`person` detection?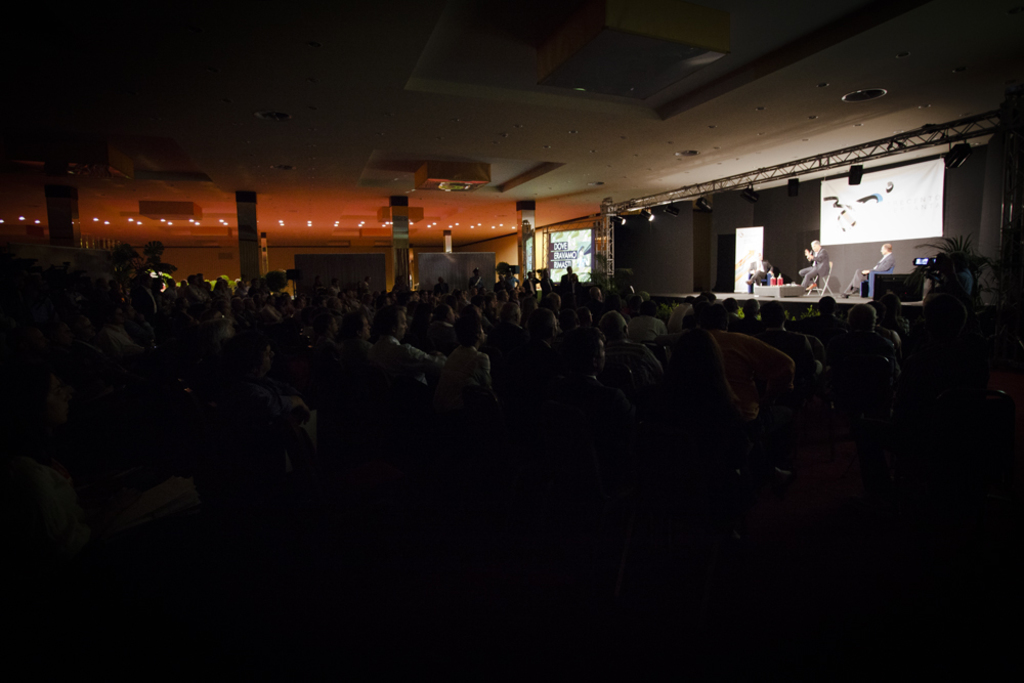
<region>839, 242, 893, 296</region>
